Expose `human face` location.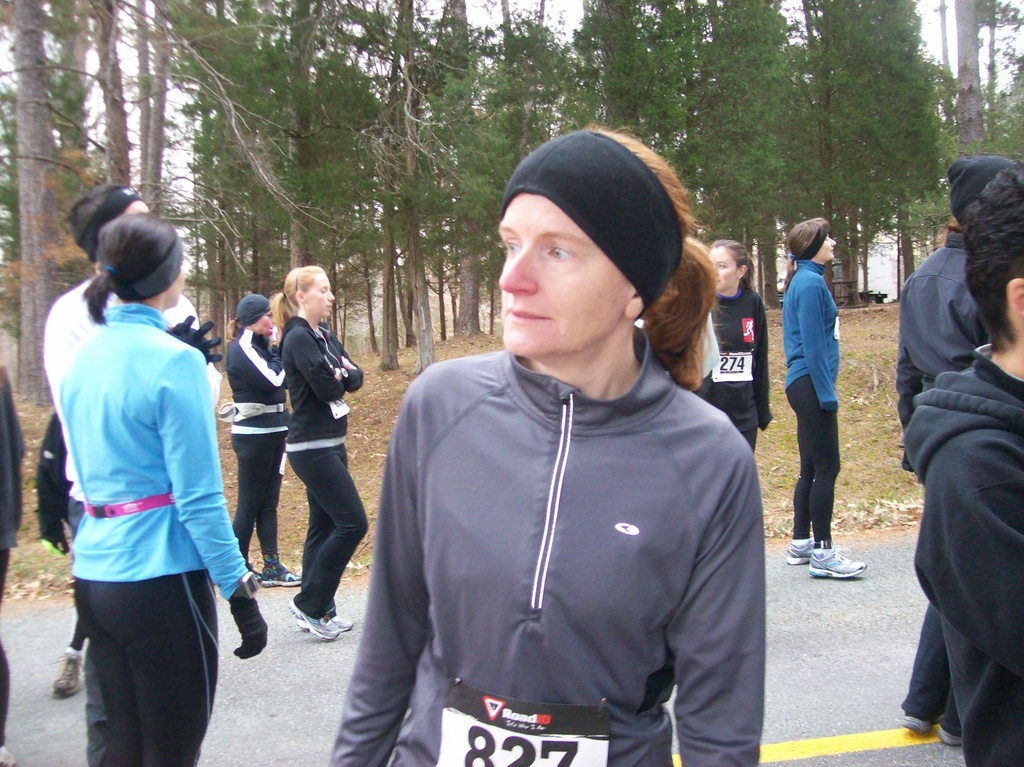
Exposed at bbox=[815, 232, 836, 261].
